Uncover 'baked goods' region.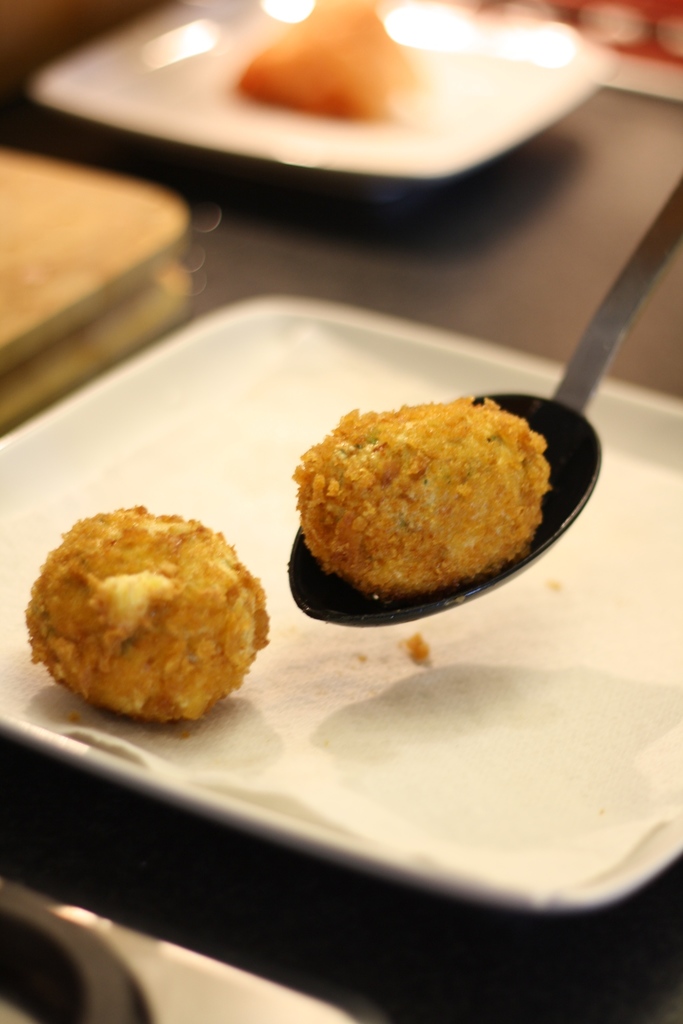
Uncovered: (left=290, top=380, right=555, bottom=626).
